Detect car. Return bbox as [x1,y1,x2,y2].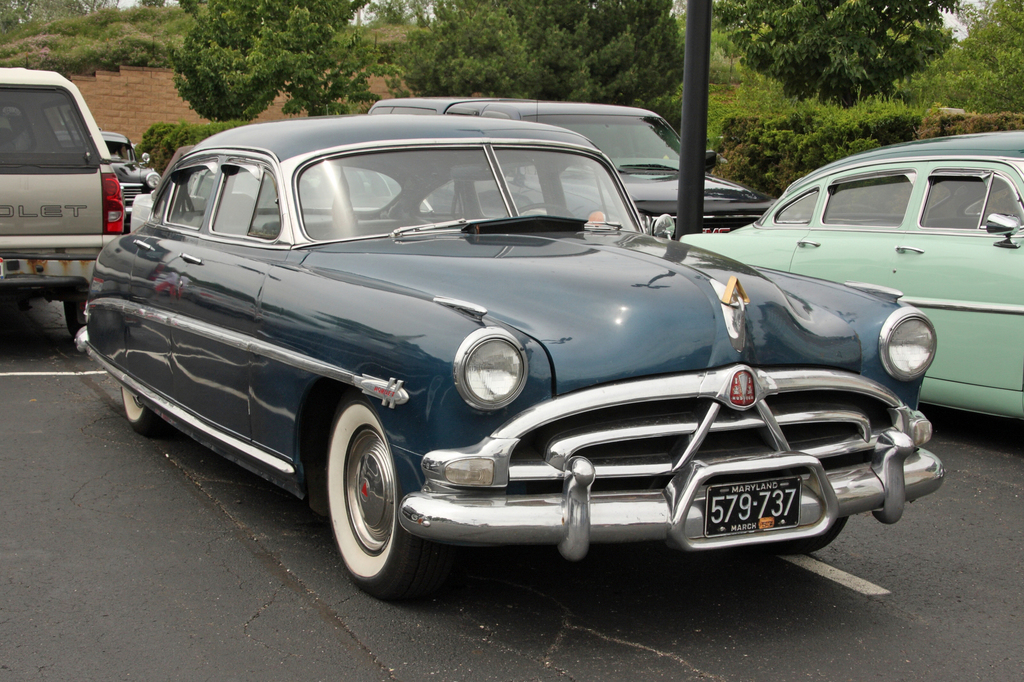
[366,95,781,237].
